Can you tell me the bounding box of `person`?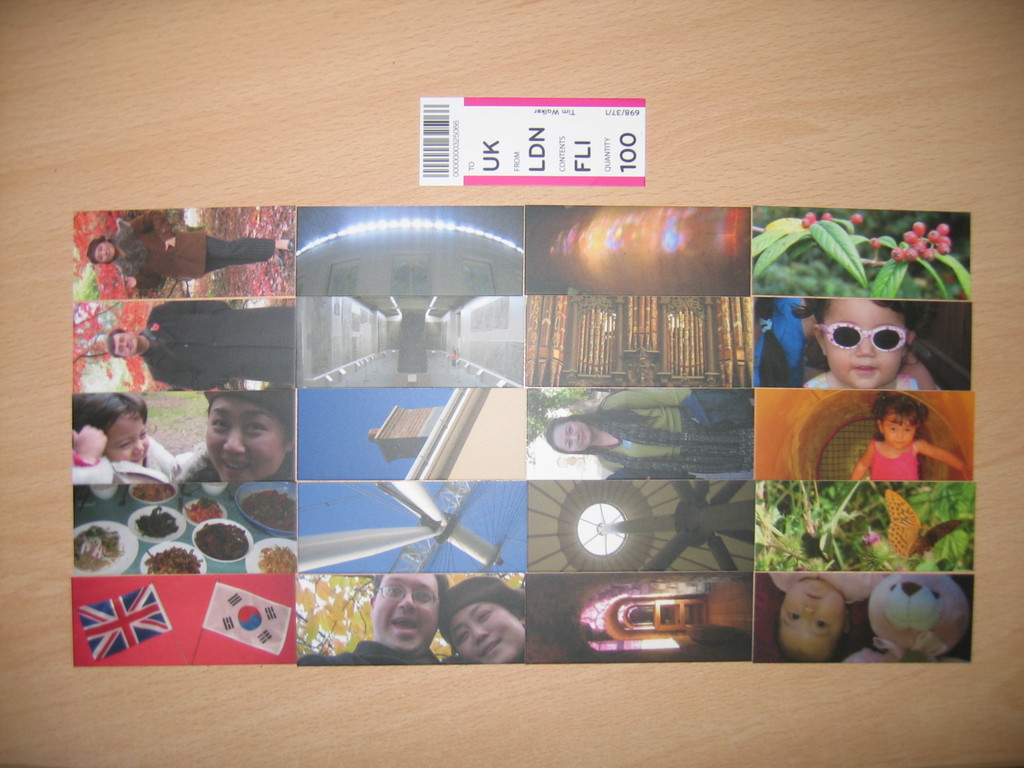
Rect(68, 390, 182, 474).
